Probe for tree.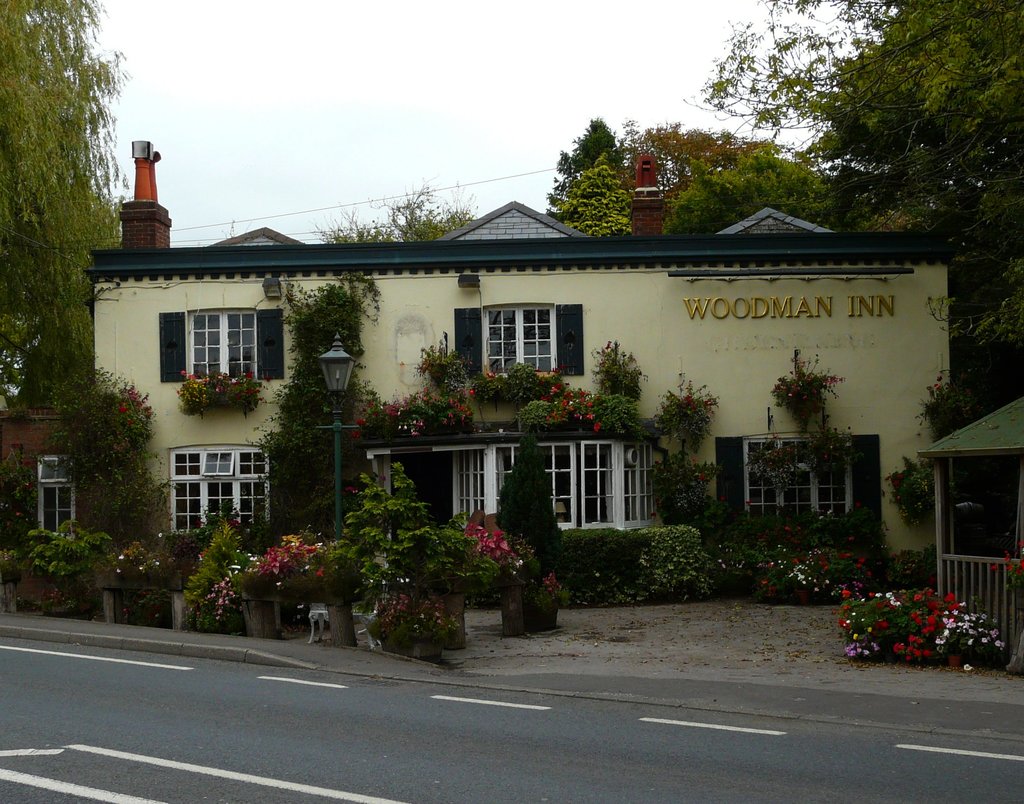
Probe result: box=[541, 109, 638, 220].
